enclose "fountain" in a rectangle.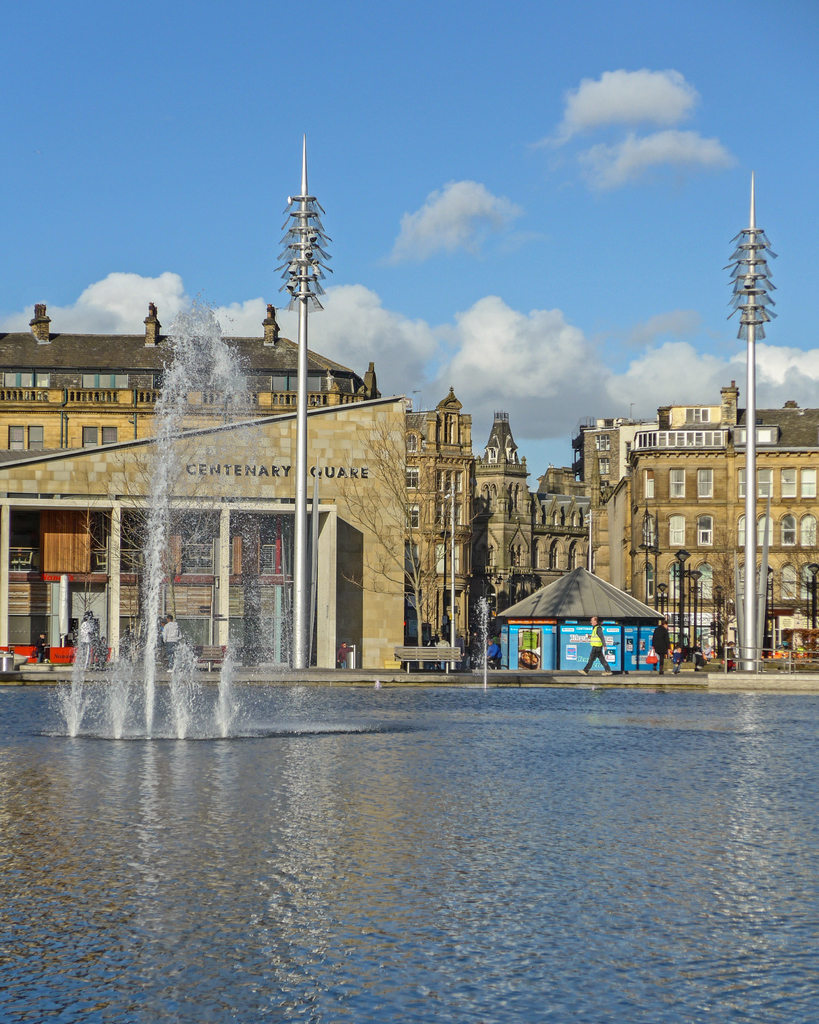
x1=40, y1=287, x2=395, y2=746.
